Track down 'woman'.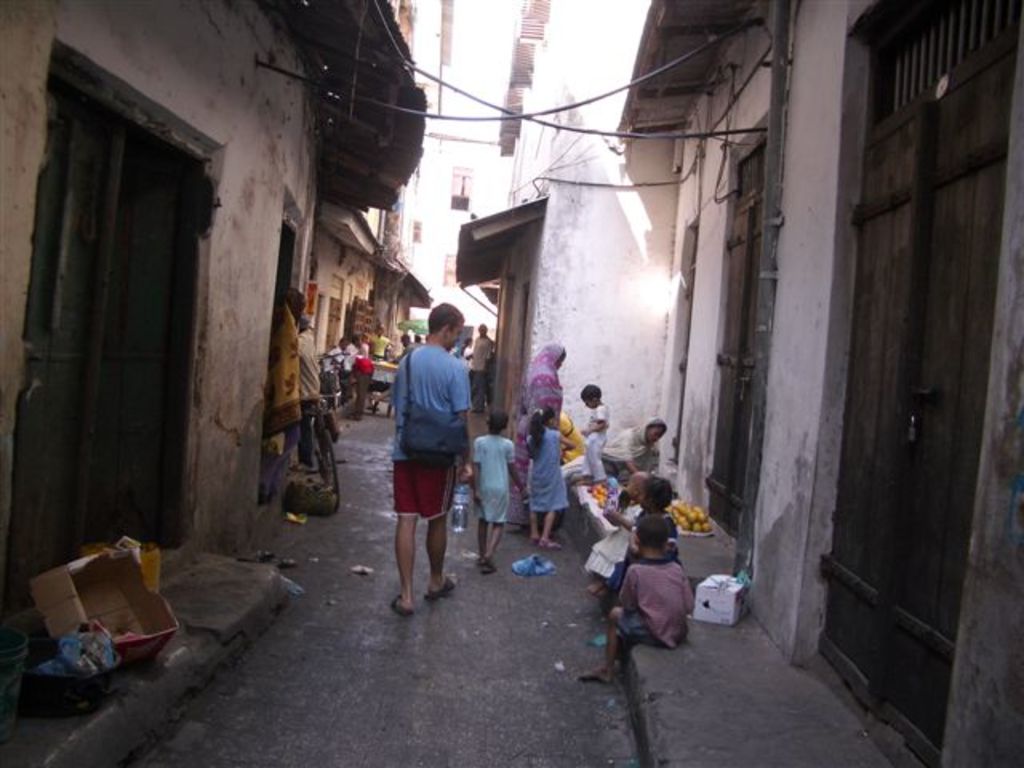
Tracked to box(576, 413, 667, 485).
